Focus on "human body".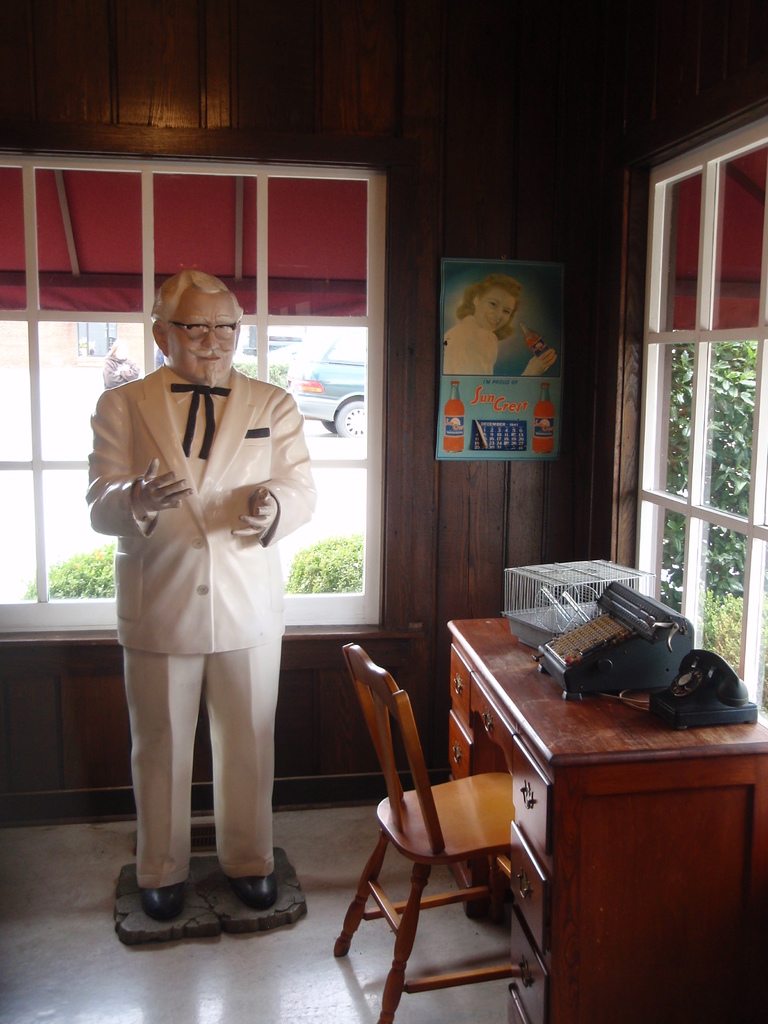
Focused at (441, 278, 549, 374).
